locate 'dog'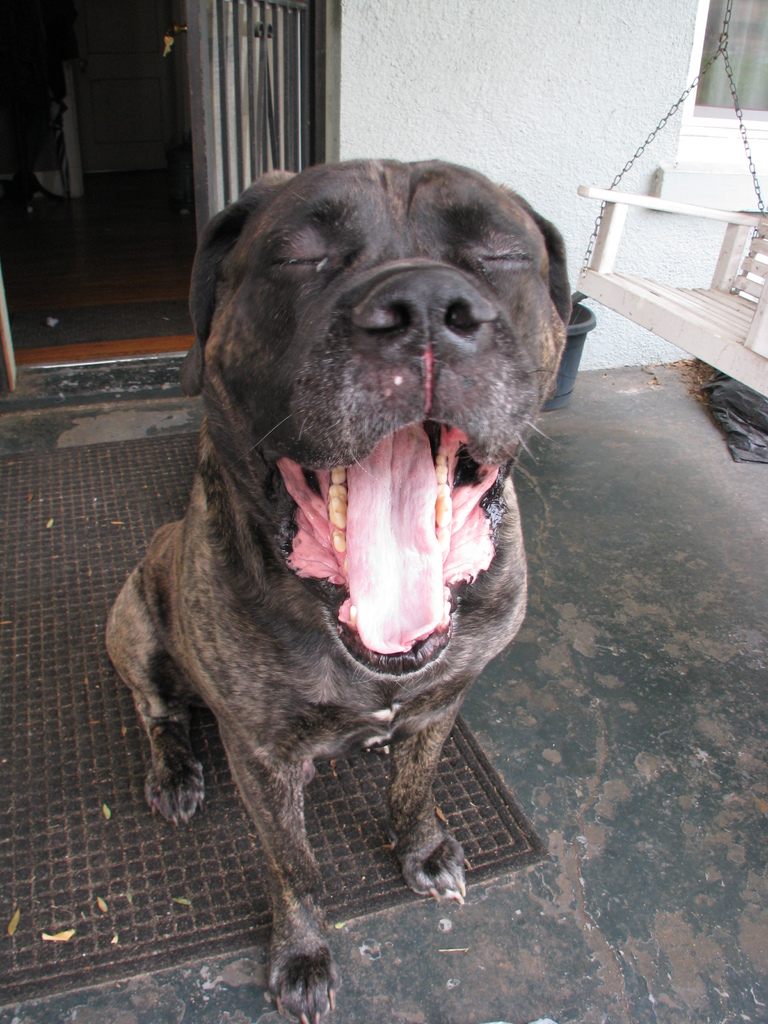
x1=101 y1=153 x2=572 y2=1023
